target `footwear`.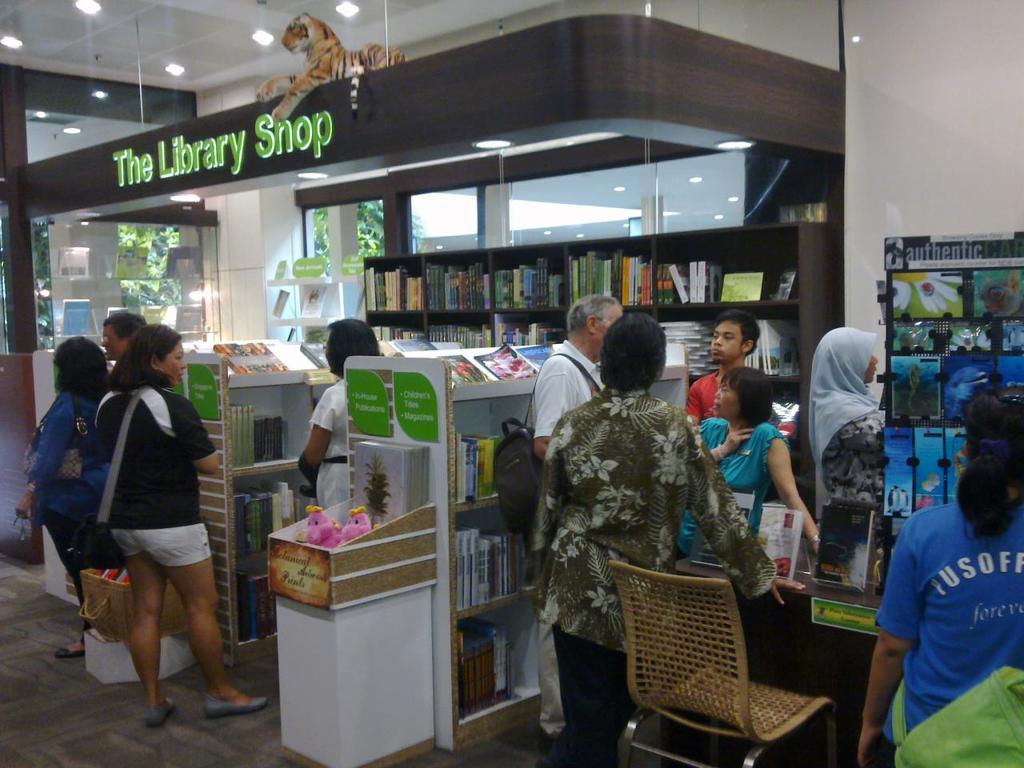
Target region: bbox(202, 699, 265, 717).
